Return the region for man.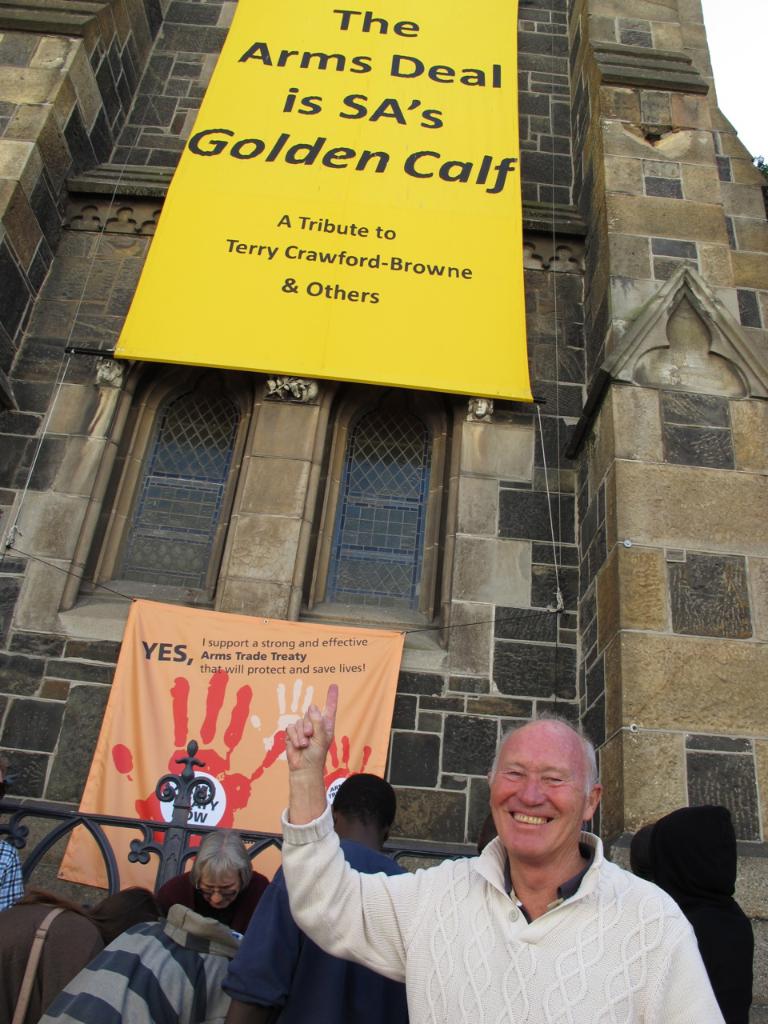
detection(216, 774, 459, 1022).
